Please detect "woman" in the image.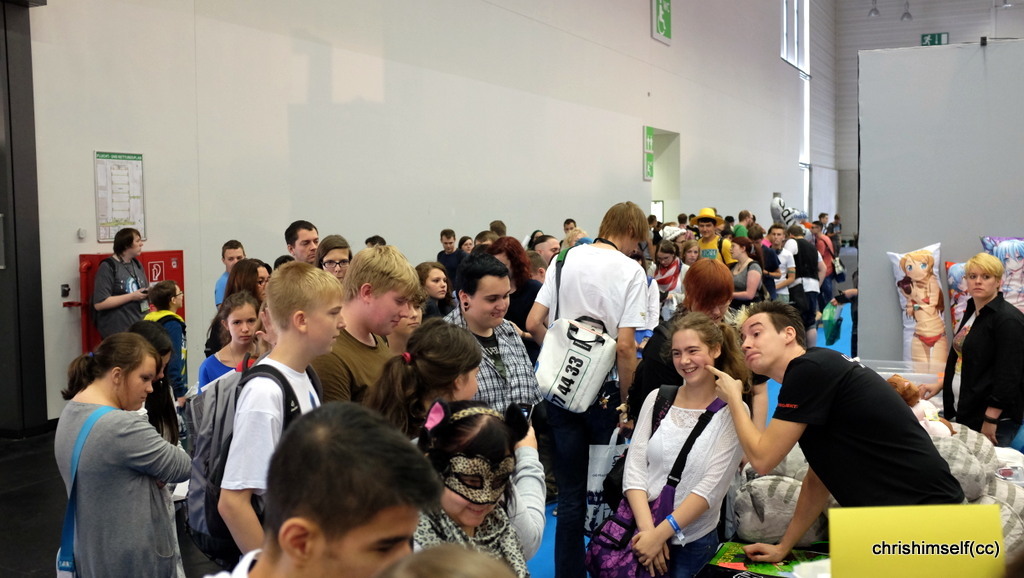
select_region(941, 252, 1023, 447).
